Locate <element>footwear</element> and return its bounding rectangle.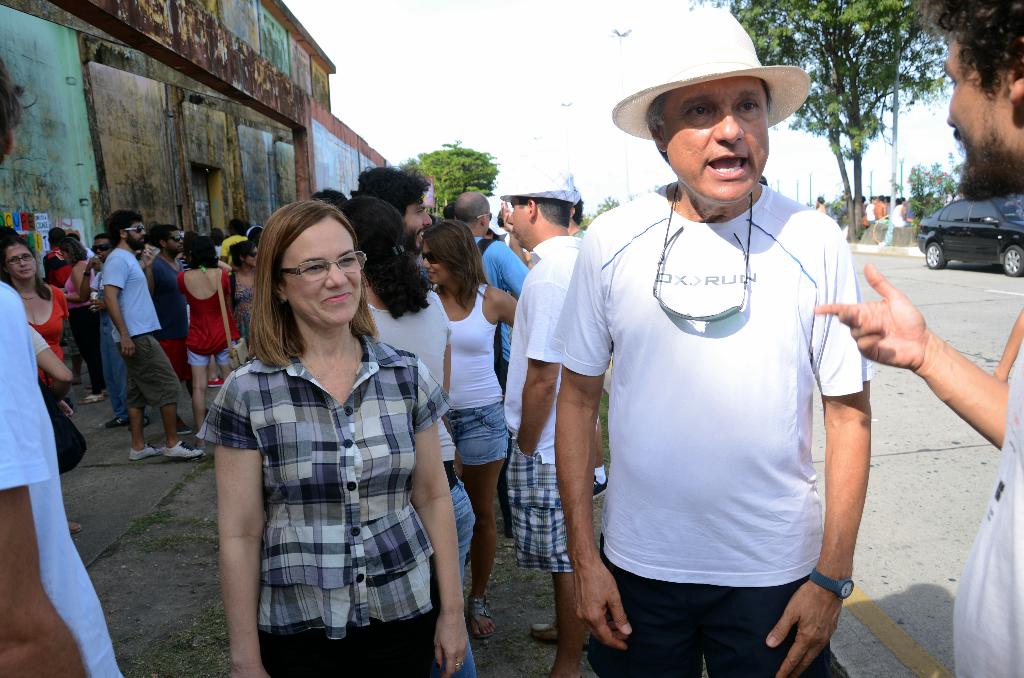
BBox(130, 416, 147, 432).
